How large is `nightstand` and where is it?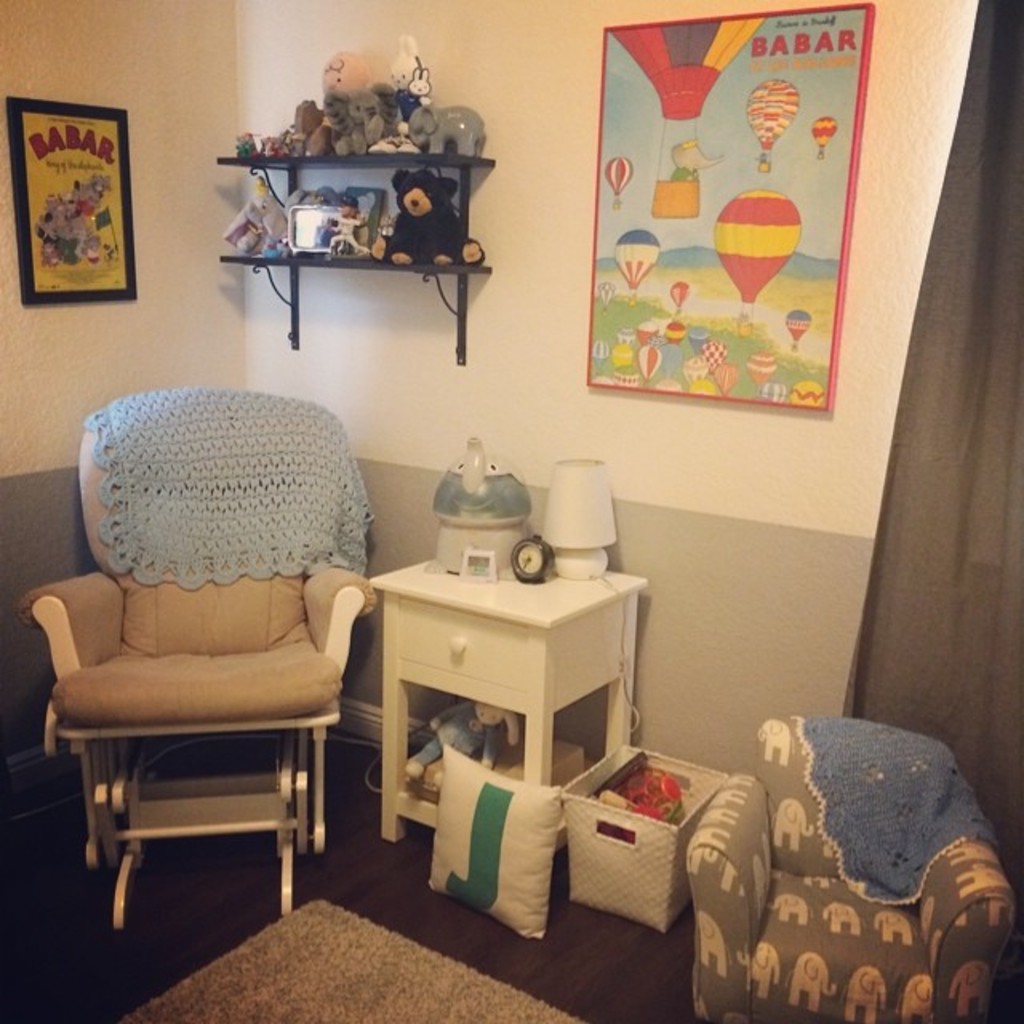
Bounding box: 334/515/658/866.
